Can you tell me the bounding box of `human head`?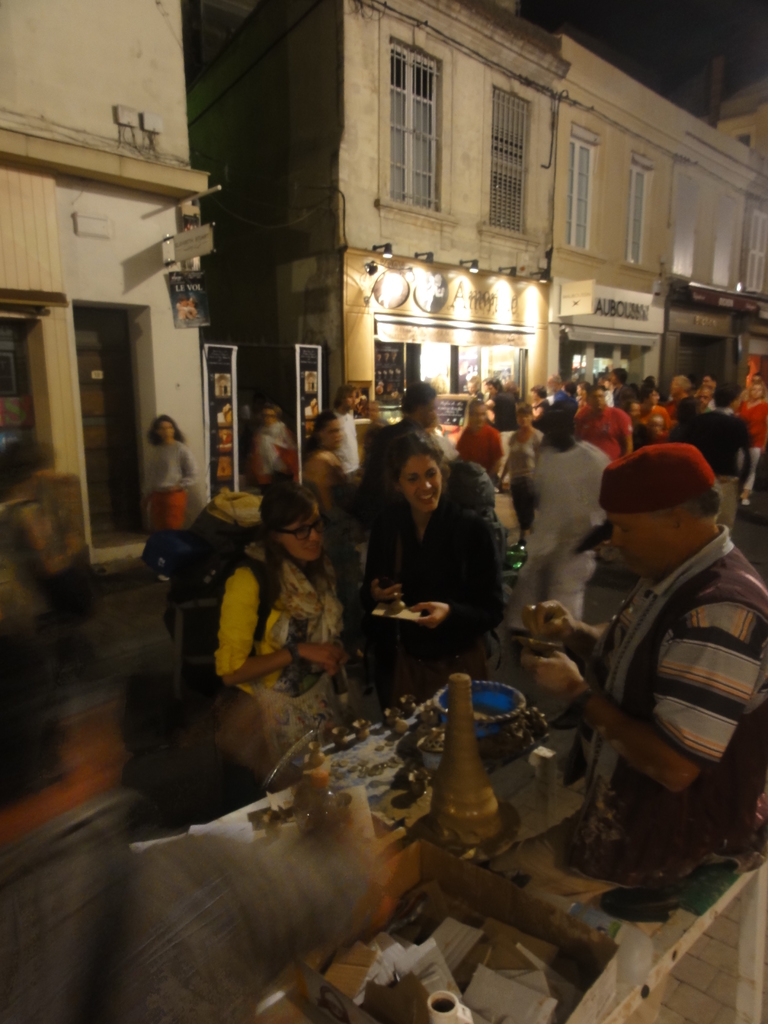
677/397/696/421.
